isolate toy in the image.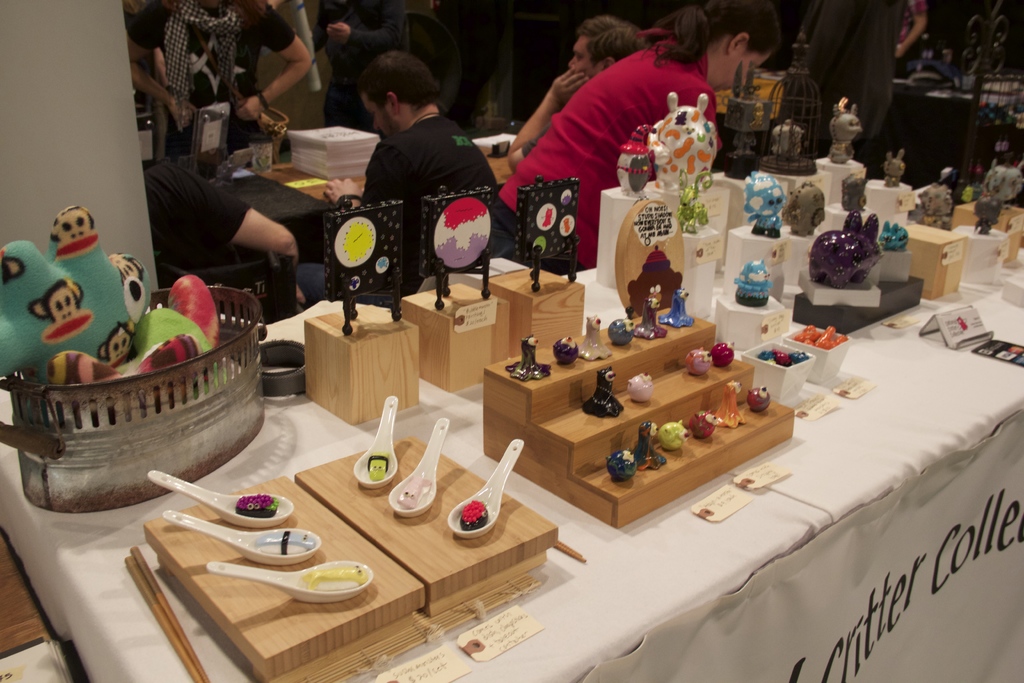
Isolated region: [796, 323, 852, 349].
